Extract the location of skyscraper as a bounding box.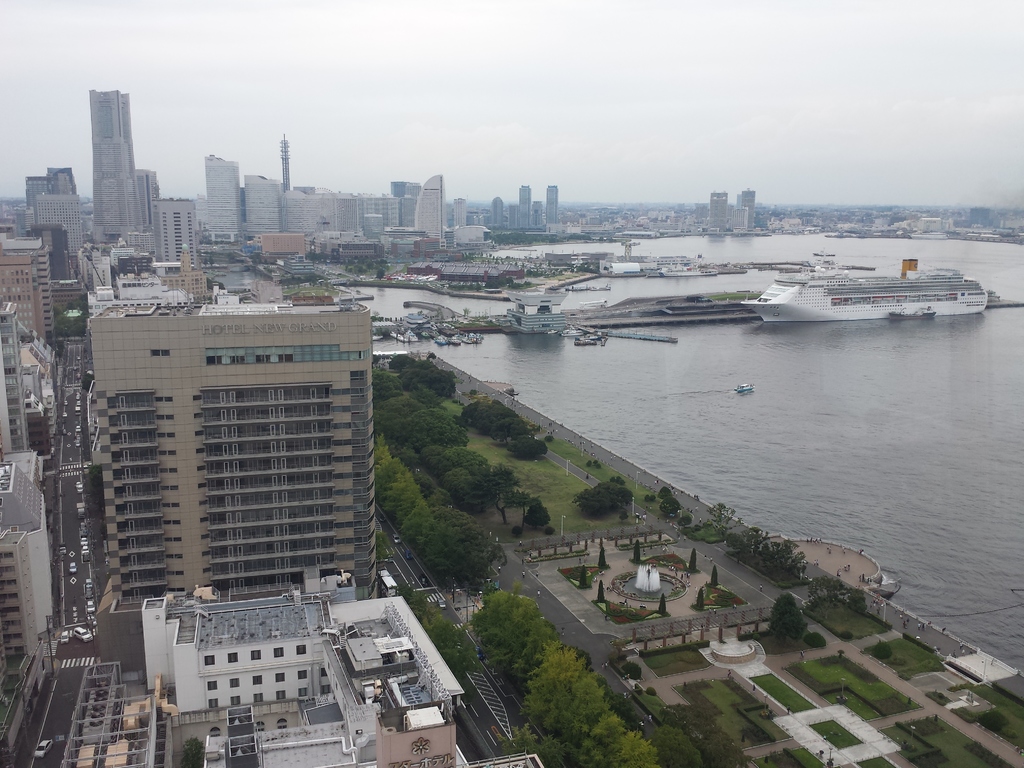
x1=26, y1=173, x2=49, y2=223.
